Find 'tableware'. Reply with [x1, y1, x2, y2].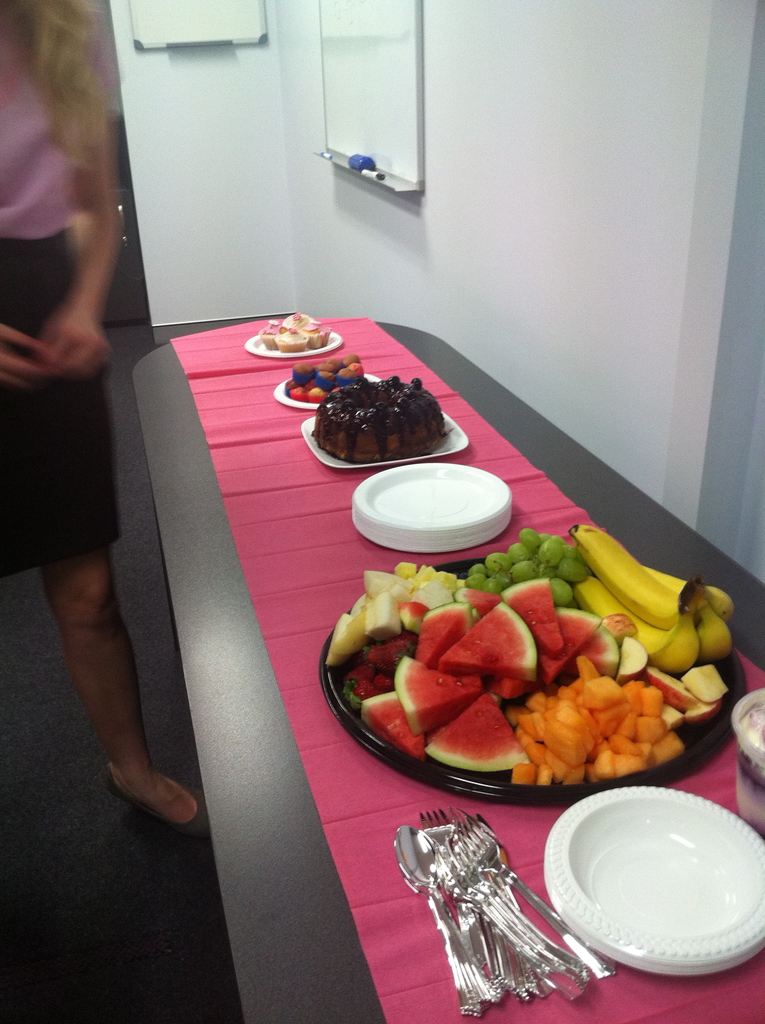
[298, 416, 470, 467].
